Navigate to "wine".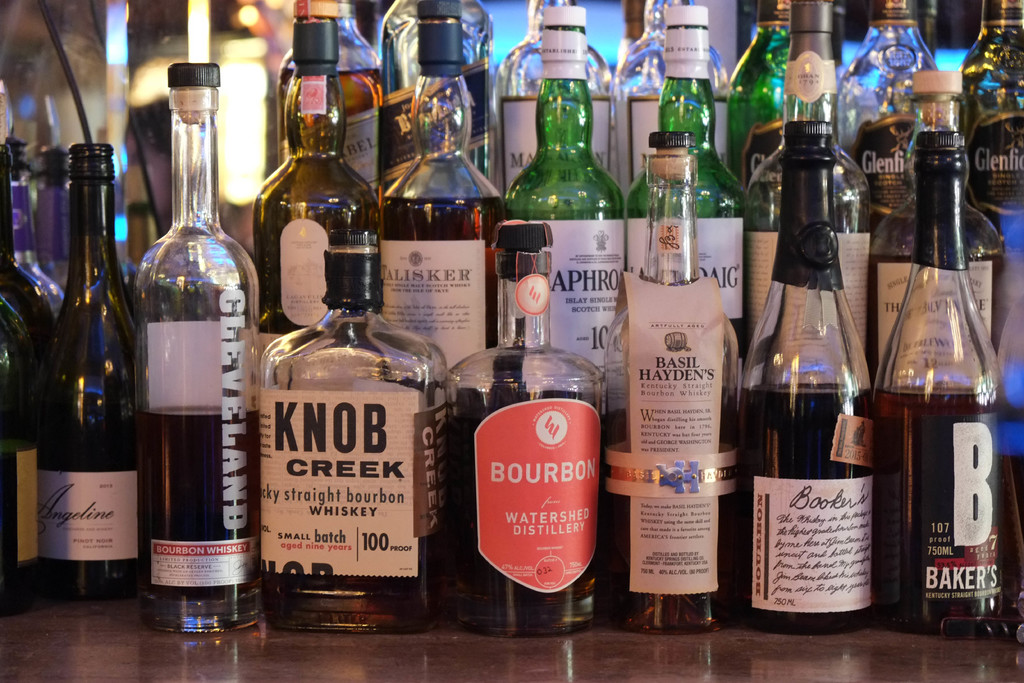
Navigation target: (left=37, top=145, right=158, bottom=601).
